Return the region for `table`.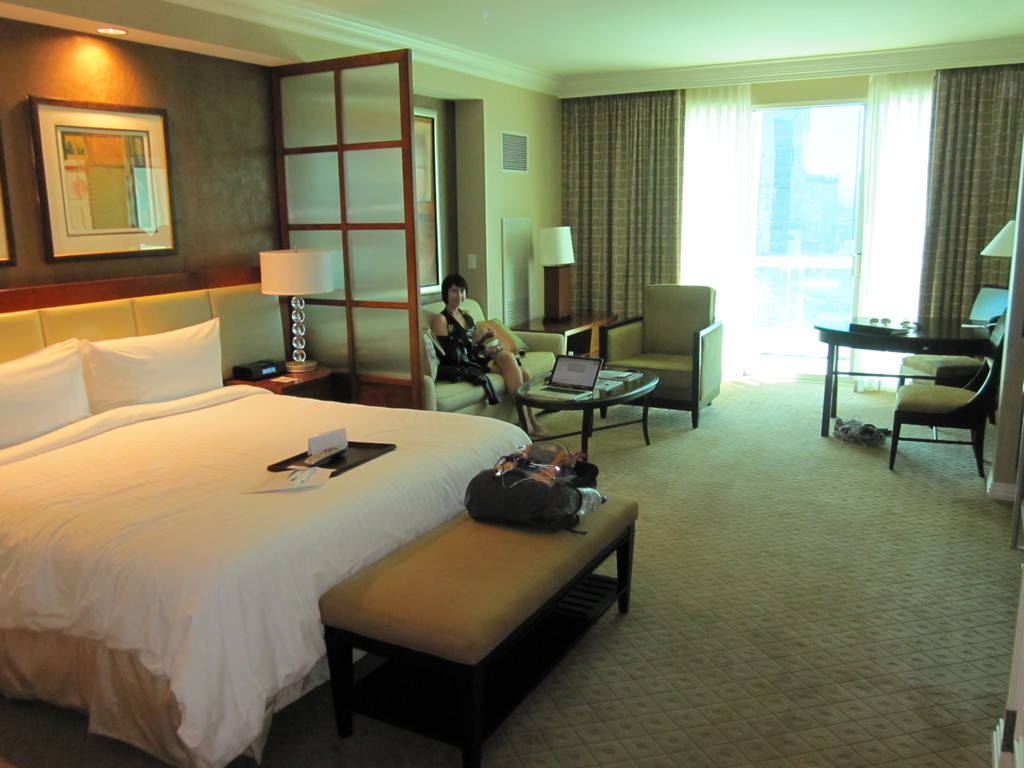
bbox=[805, 312, 1013, 470].
